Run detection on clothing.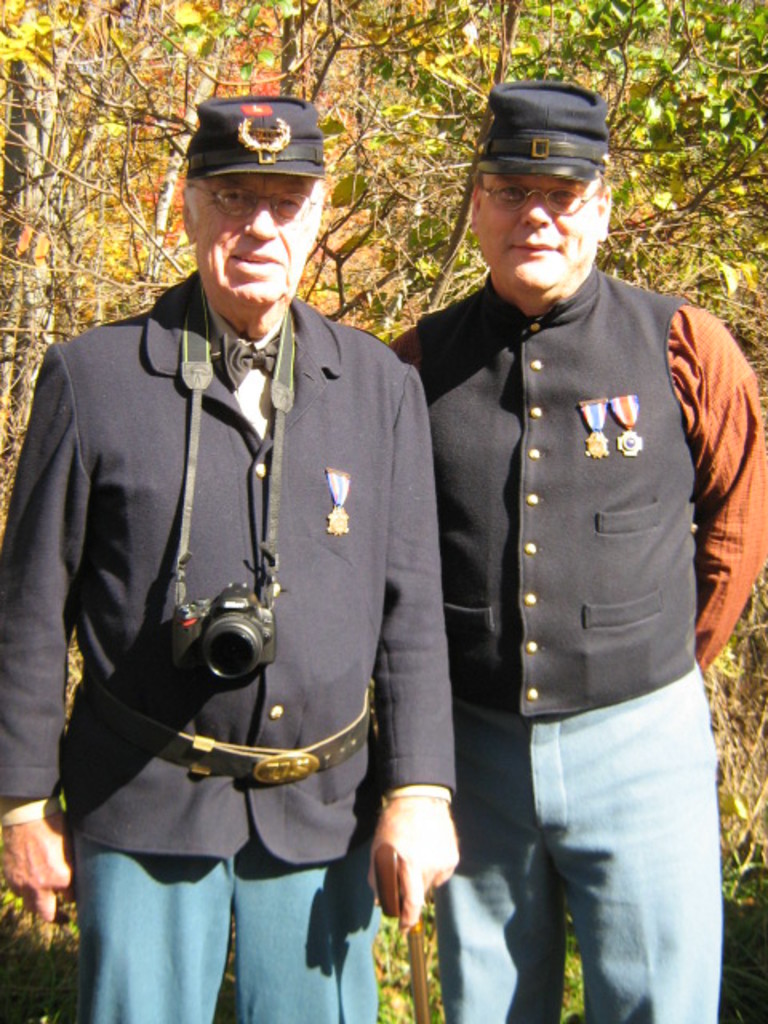
Result: locate(435, 666, 746, 1022).
